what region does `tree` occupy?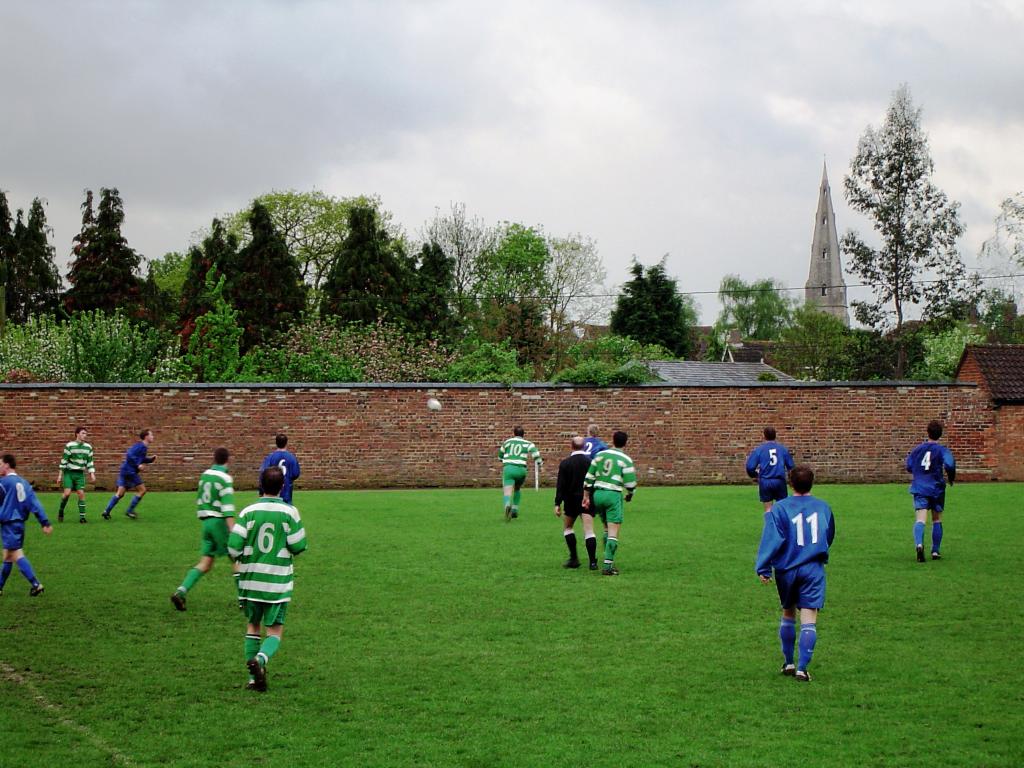
165, 306, 360, 385.
